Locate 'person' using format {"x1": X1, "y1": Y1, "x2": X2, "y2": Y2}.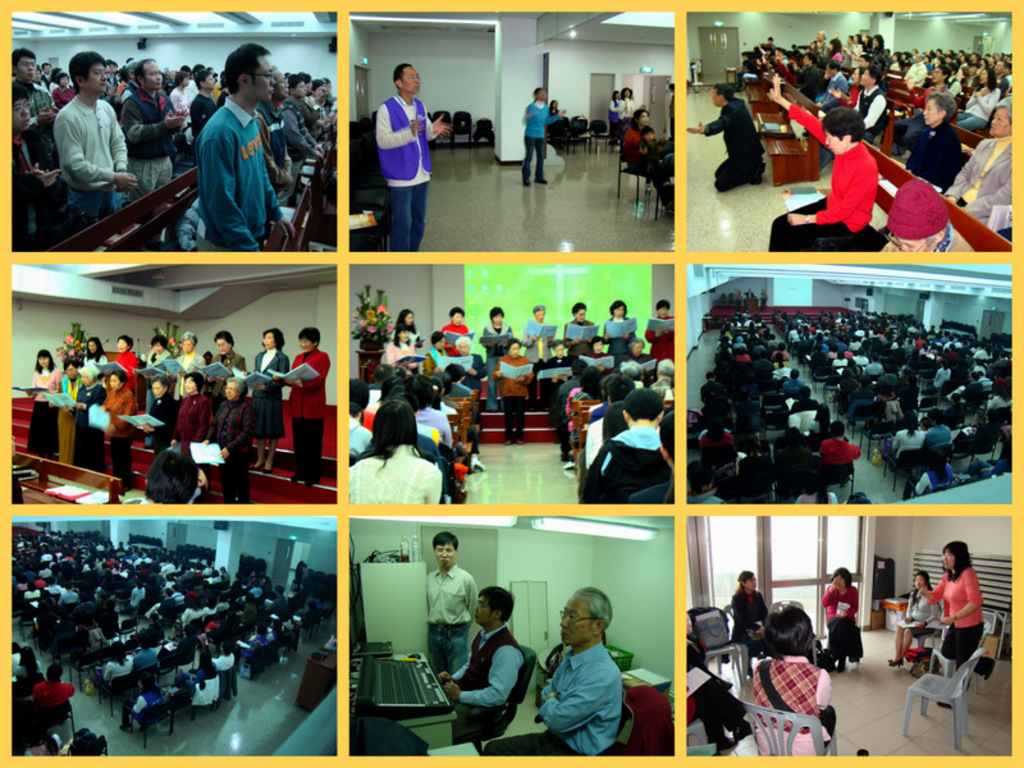
{"x1": 687, "y1": 78, "x2": 769, "y2": 193}.
